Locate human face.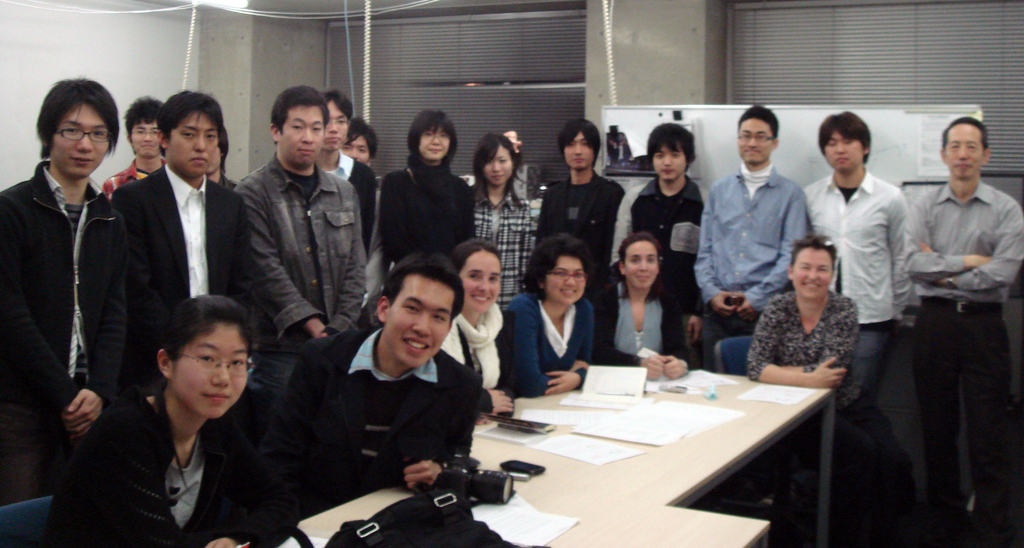
Bounding box: (350, 131, 375, 170).
